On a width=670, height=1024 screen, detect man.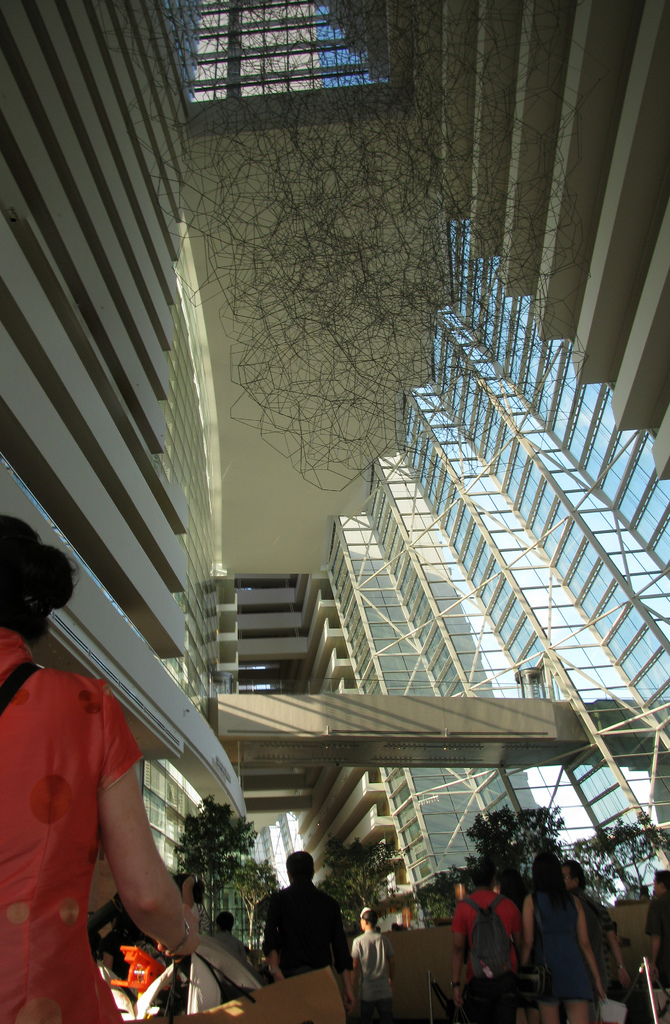
[x1=353, y1=915, x2=407, y2=1015].
